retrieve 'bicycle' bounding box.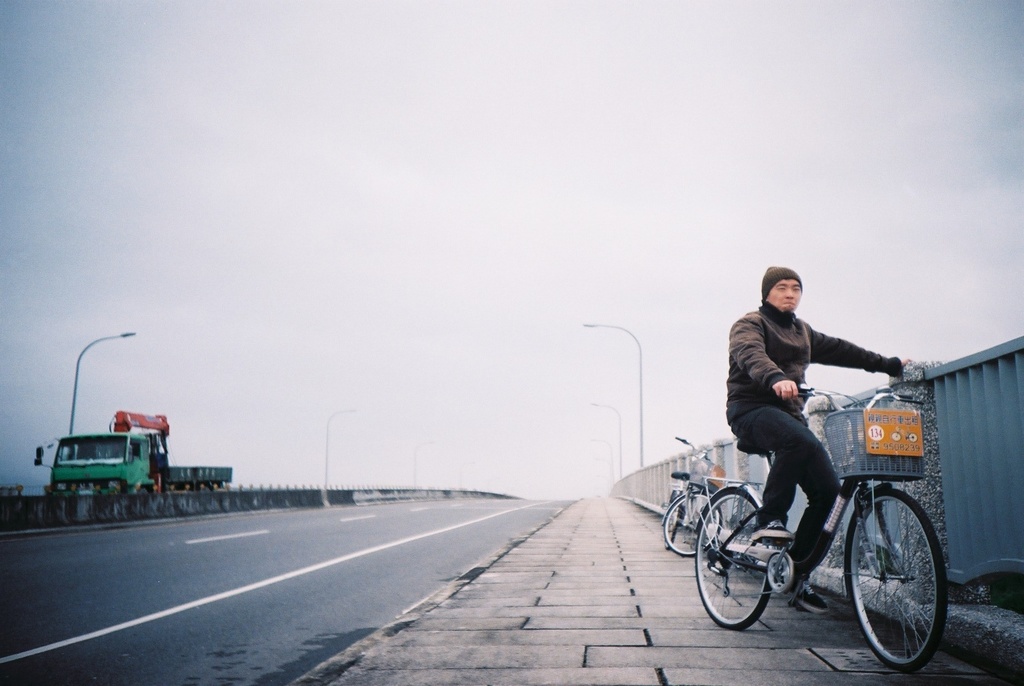
Bounding box: region(682, 376, 965, 662).
